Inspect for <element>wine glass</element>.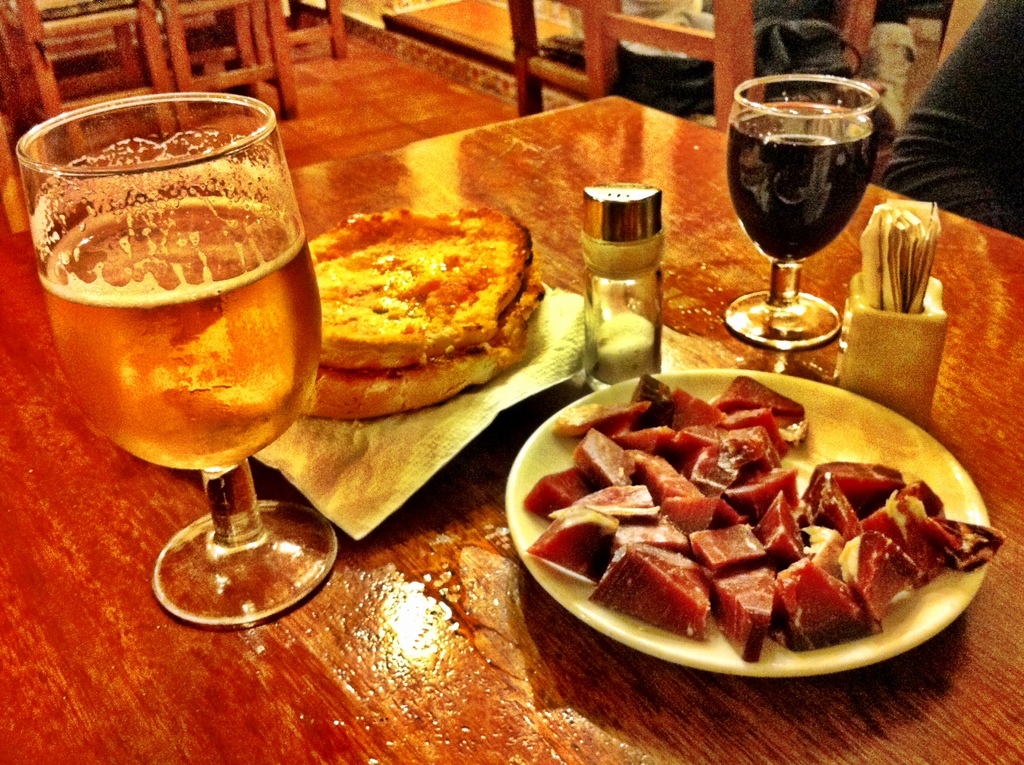
Inspection: <region>13, 94, 340, 626</region>.
